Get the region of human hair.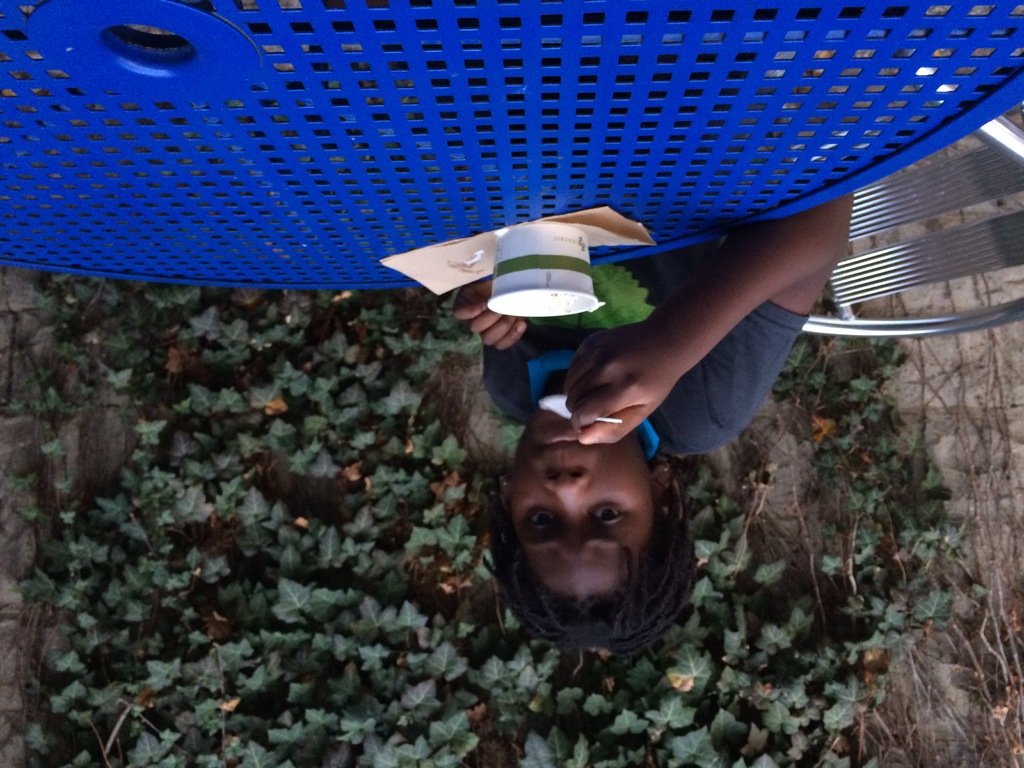
bbox(499, 429, 701, 624).
